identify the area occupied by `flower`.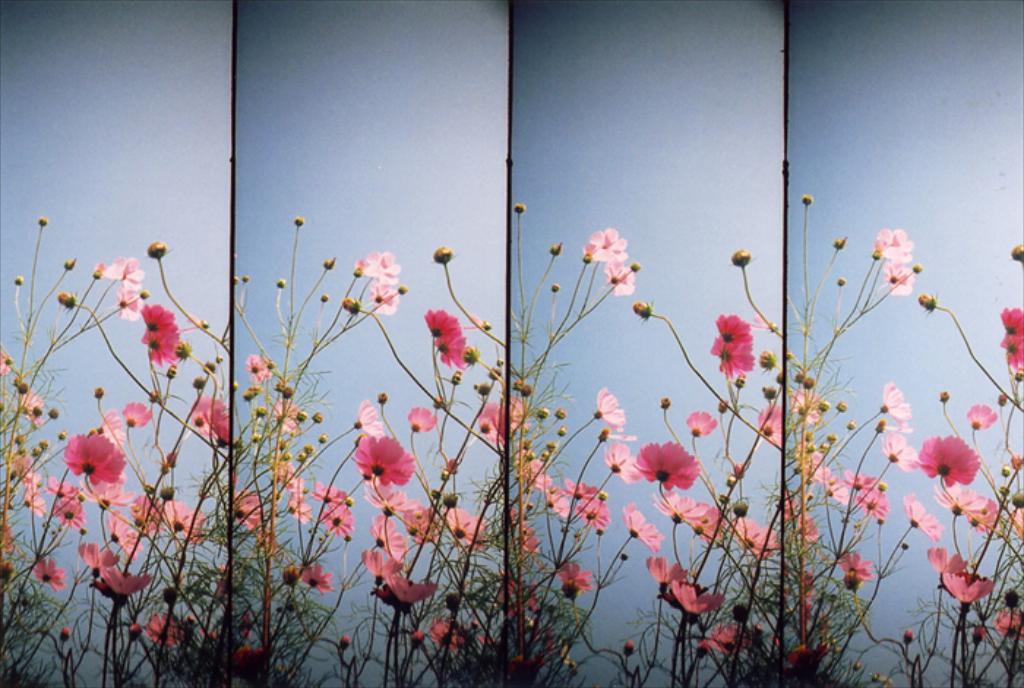
Area: 477:398:506:445.
